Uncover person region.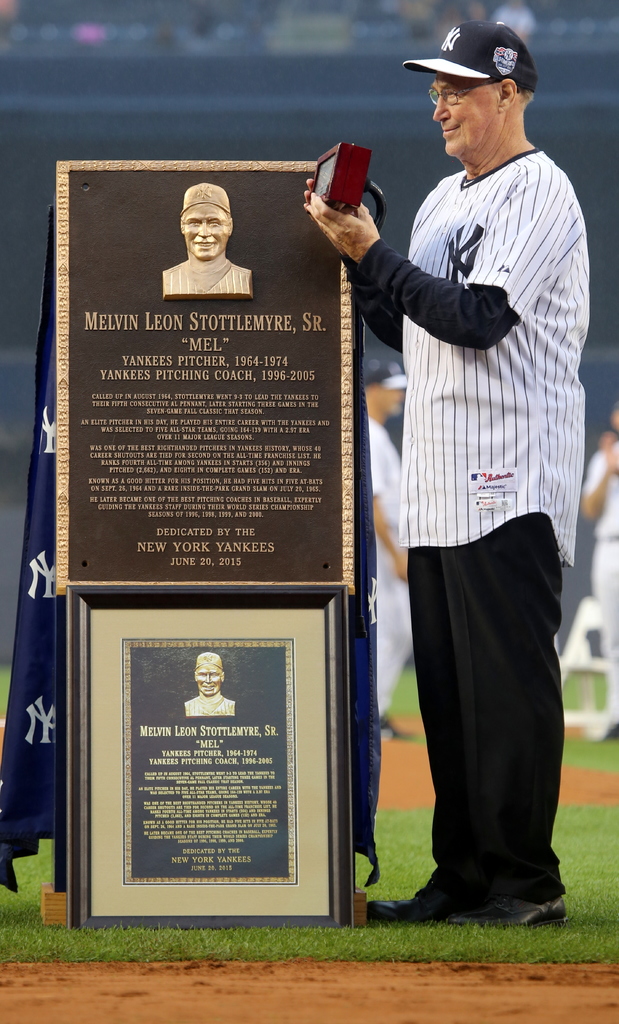
Uncovered: bbox=[301, 20, 590, 928].
